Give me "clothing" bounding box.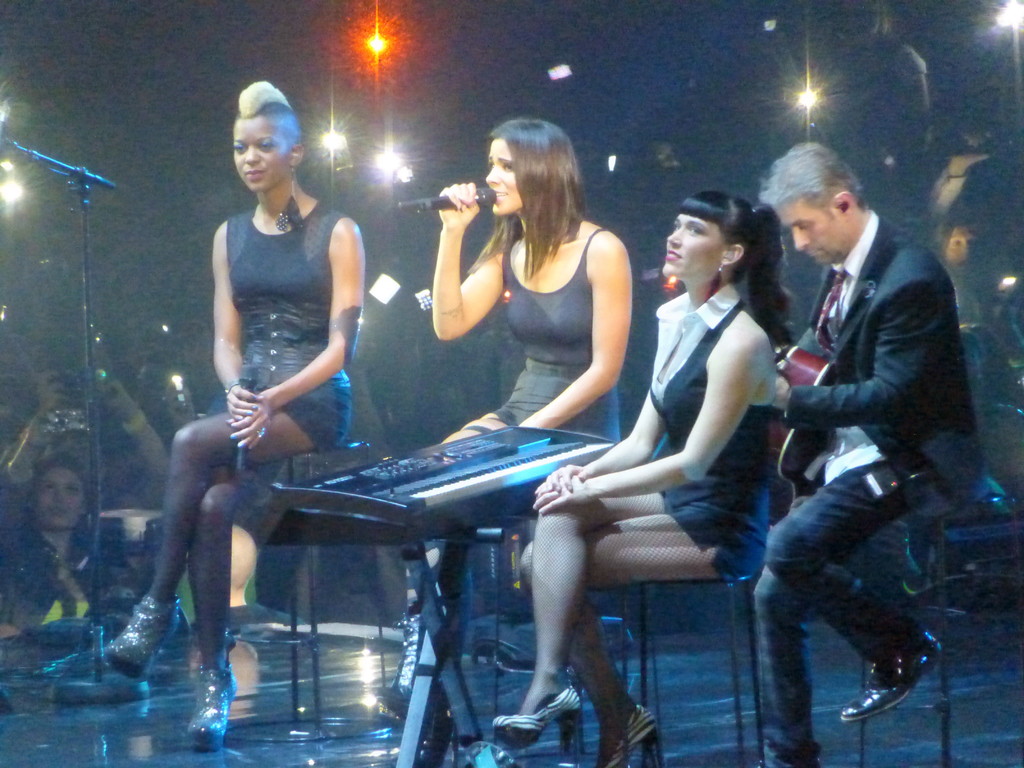
BBox(226, 207, 349, 446).
